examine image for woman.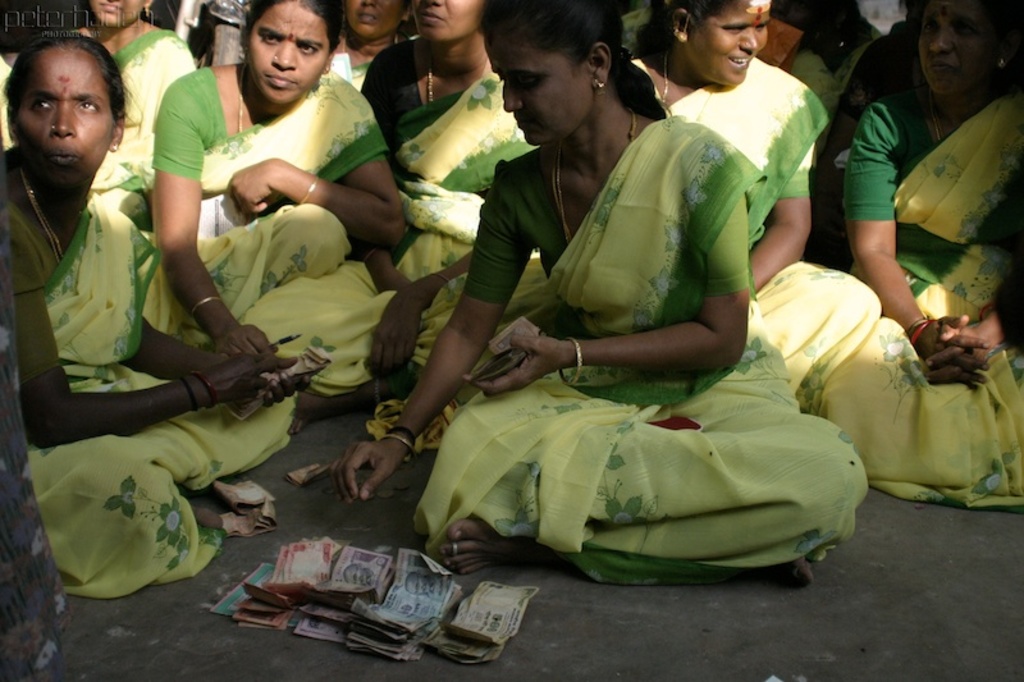
Examination result: bbox=(78, 0, 197, 223).
